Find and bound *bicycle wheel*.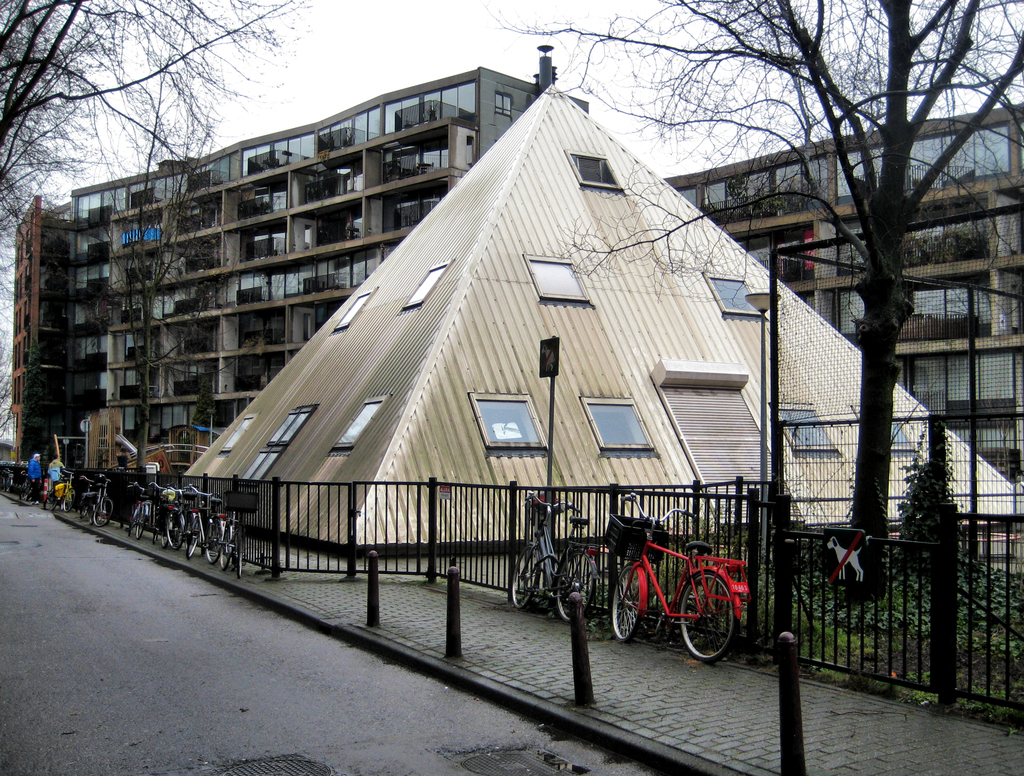
Bound: region(93, 497, 113, 529).
